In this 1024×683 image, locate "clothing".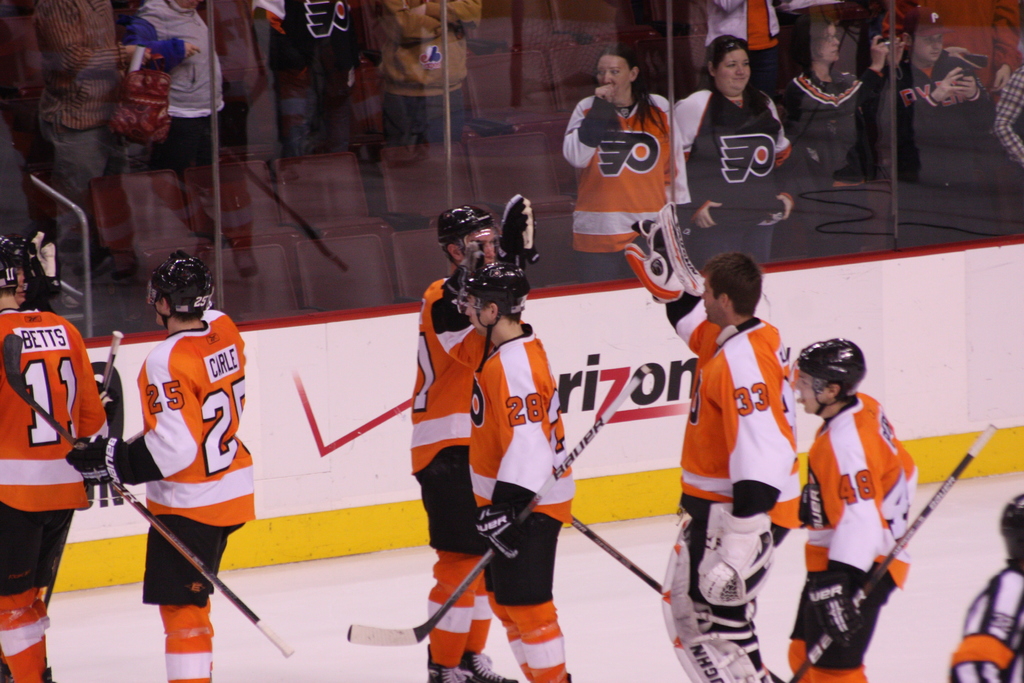
Bounding box: BBox(556, 95, 689, 283).
